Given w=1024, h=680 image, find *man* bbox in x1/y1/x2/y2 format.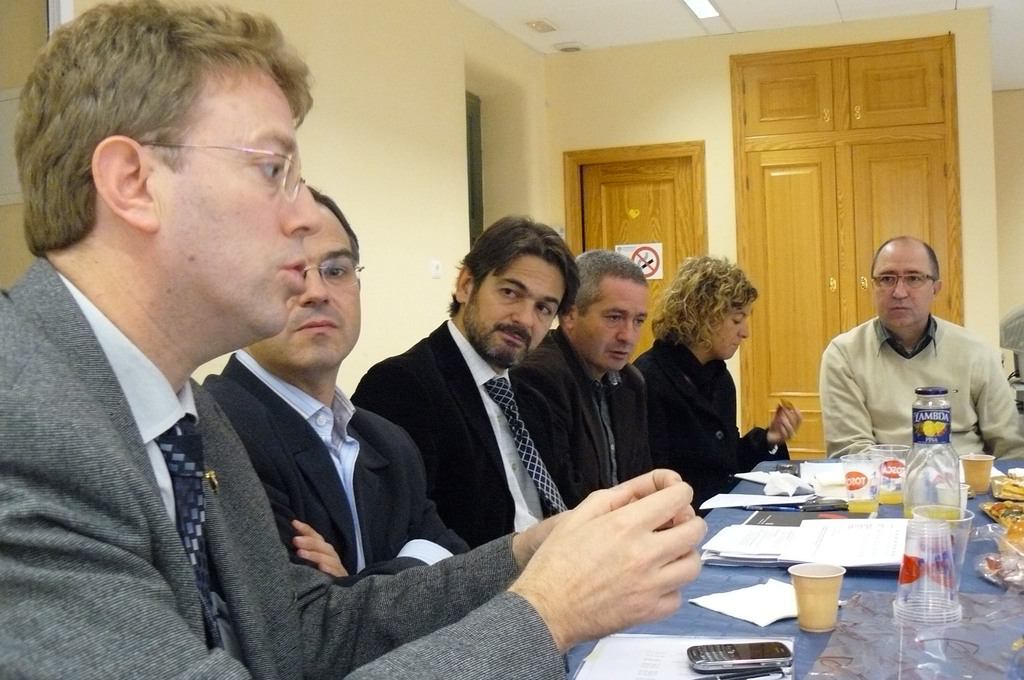
630/248/799/519.
